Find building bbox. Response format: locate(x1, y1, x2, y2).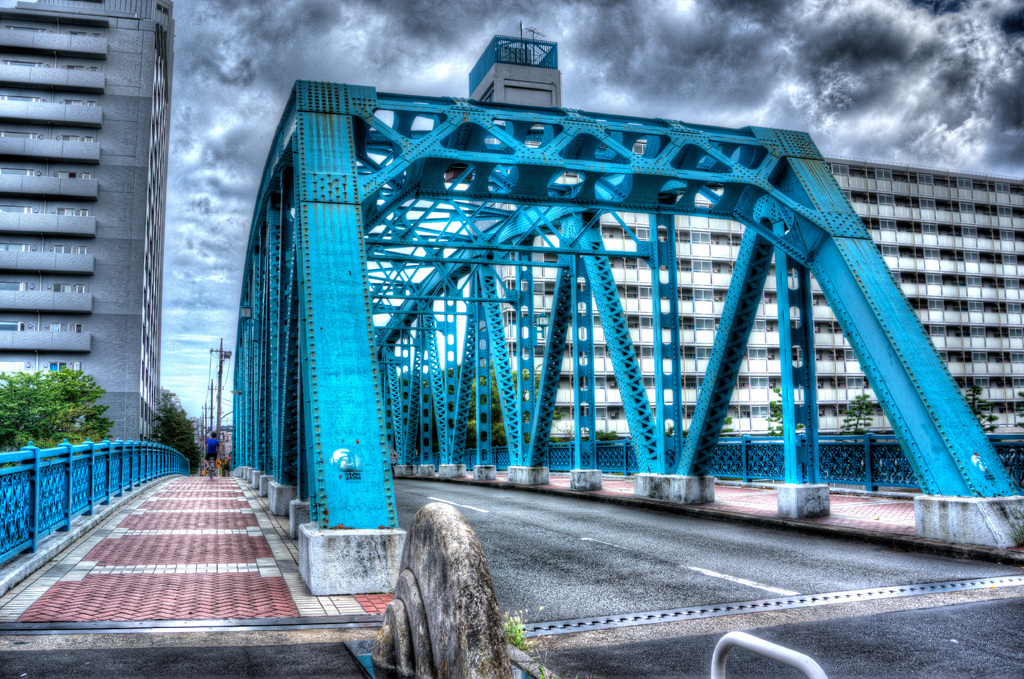
locate(0, 0, 167, 442).
